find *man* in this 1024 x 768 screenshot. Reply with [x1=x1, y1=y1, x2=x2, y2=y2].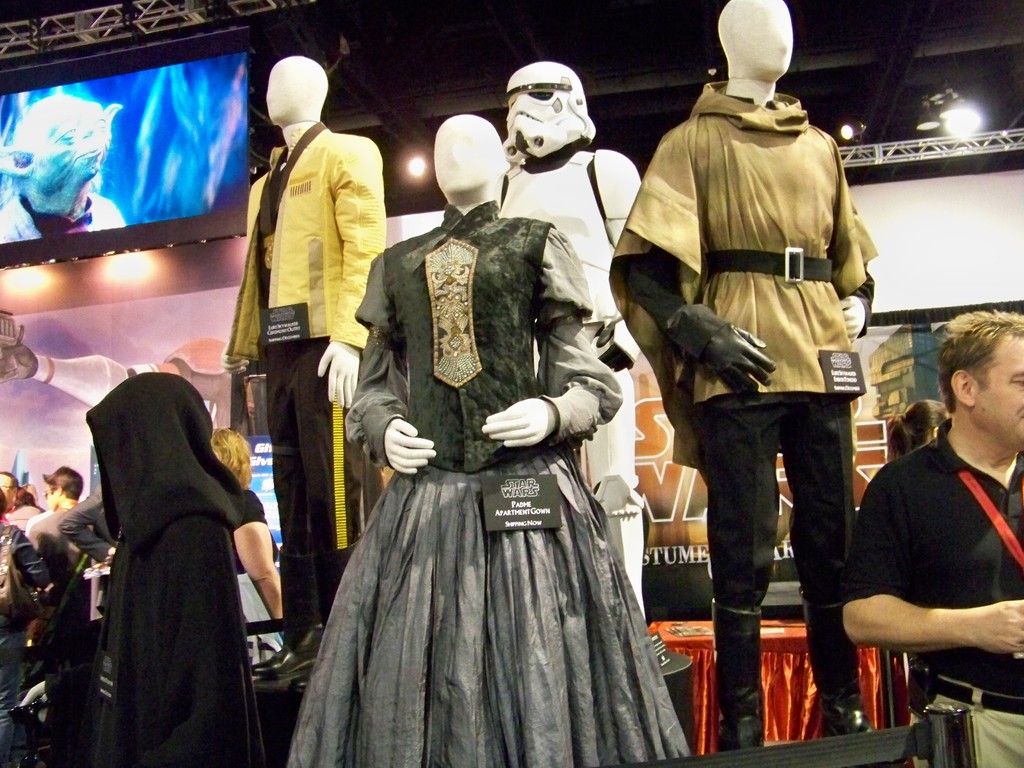
[x1=0, y1=515, x2=63, y2=767].
